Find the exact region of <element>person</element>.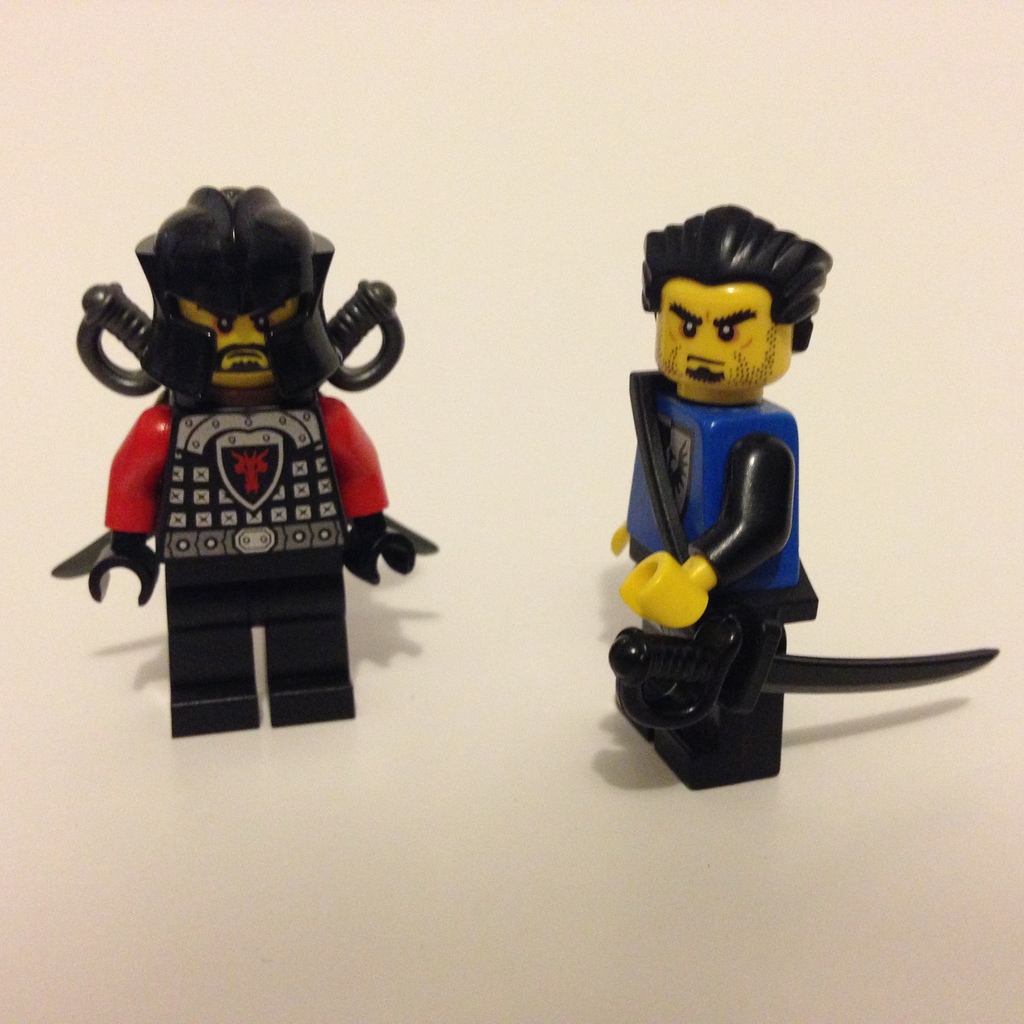
Exact region: x1=88 y1=157 x2=410 y2=751.
